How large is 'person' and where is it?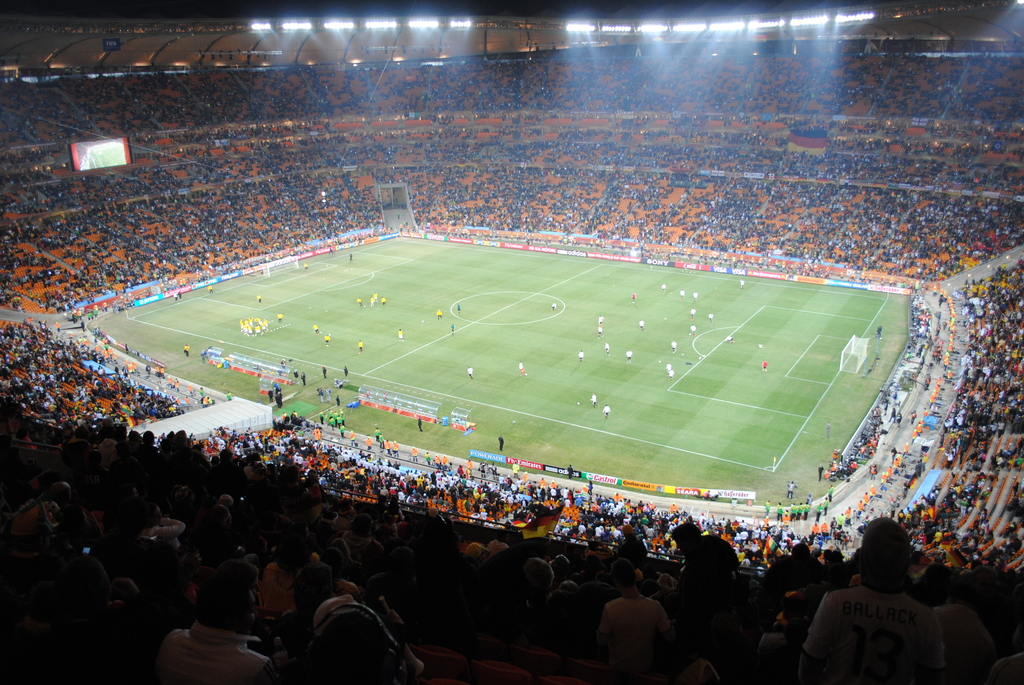
Bounding box: [x1=479, y1=461, x2=485, y2=477].
